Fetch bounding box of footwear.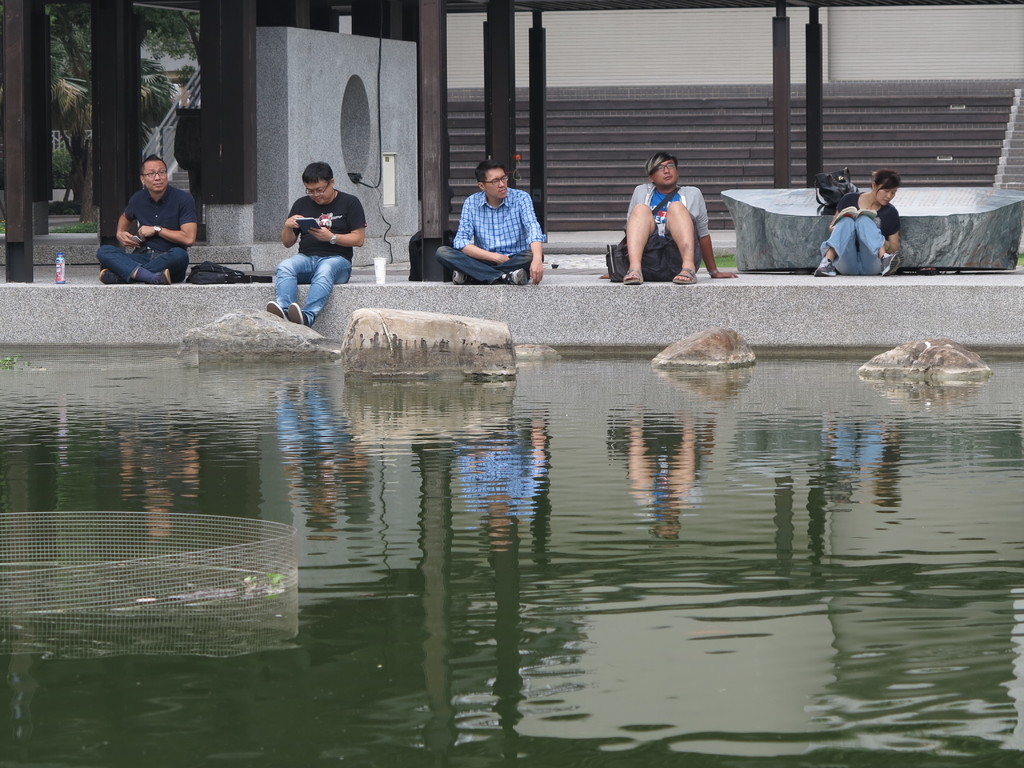
Bbox: bbox=(622, 268, 642, 284).
